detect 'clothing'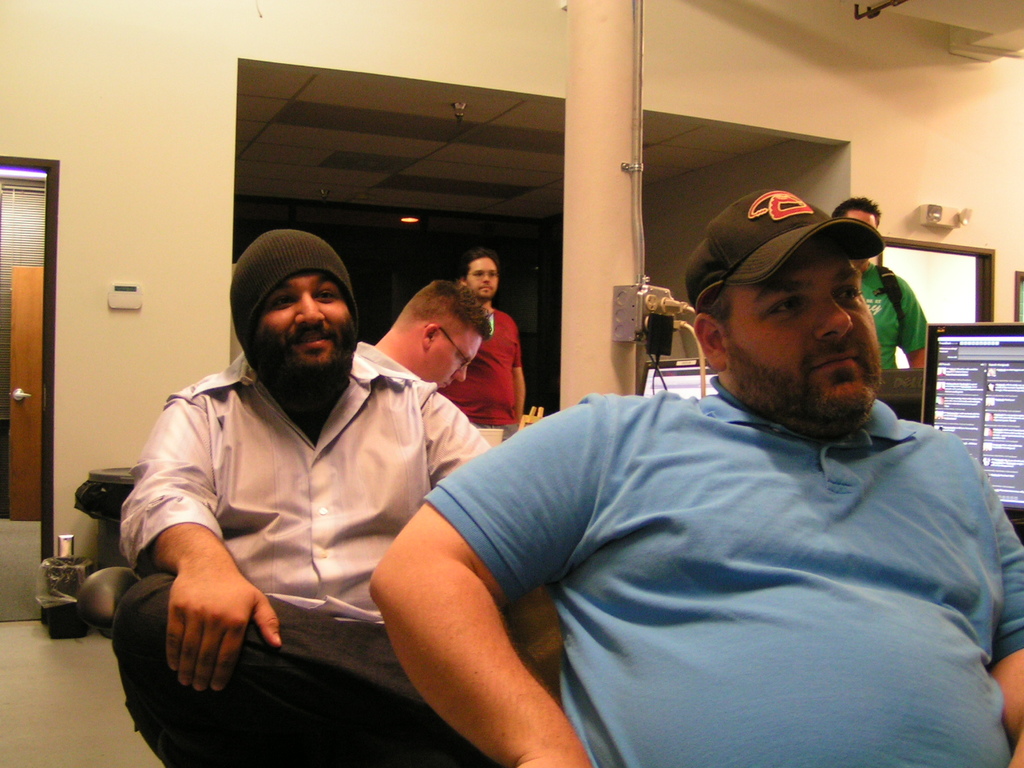
x1=404 y1=326 x2=1023 y2=757
